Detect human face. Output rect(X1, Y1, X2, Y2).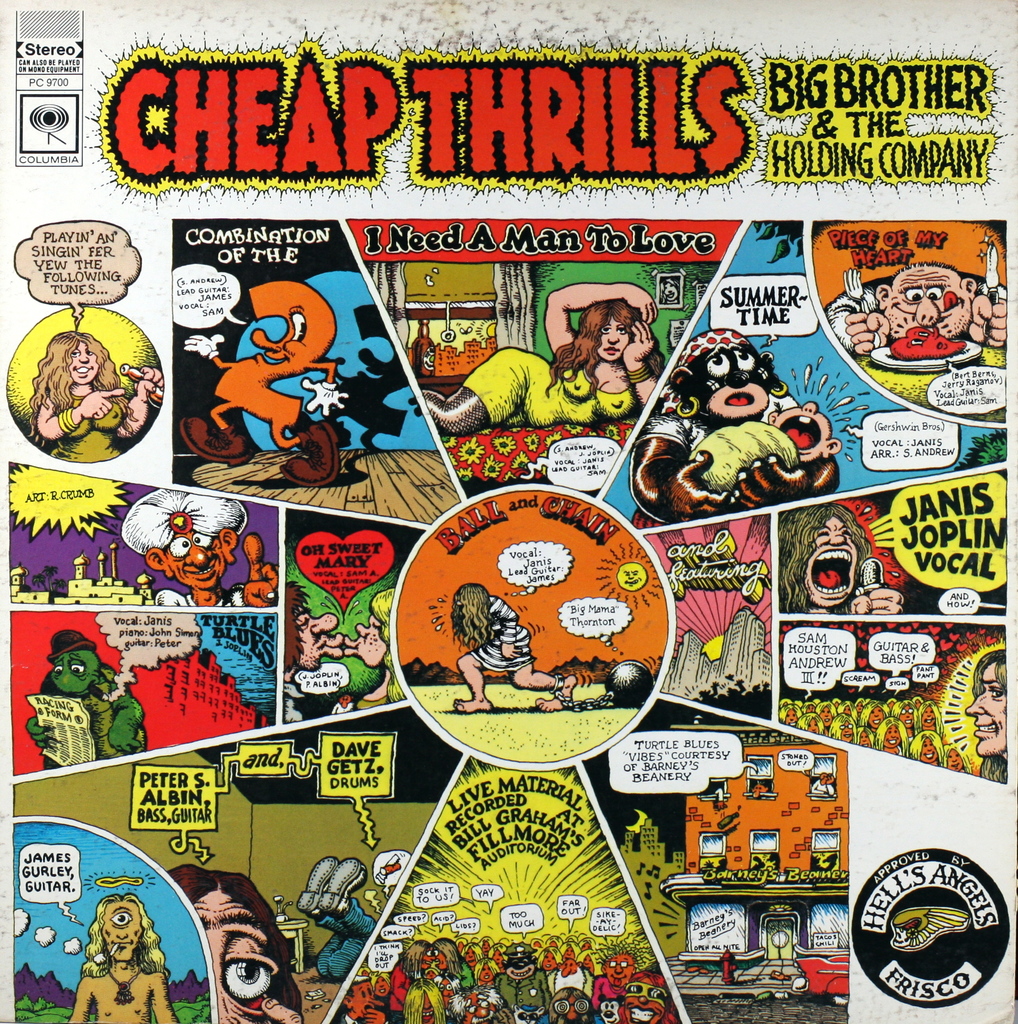
rect(297, 604, 343, 670).
